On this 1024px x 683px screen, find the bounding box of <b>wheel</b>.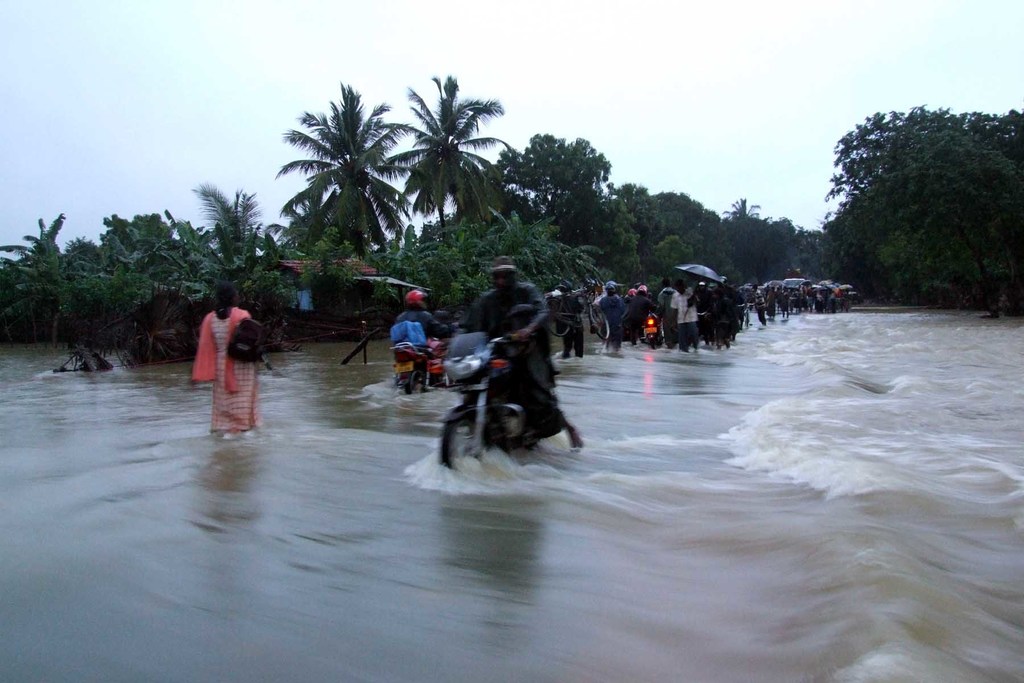
Bounding box: {"left": 744, "top": 312, "right": 751, "bottom": 331}.
